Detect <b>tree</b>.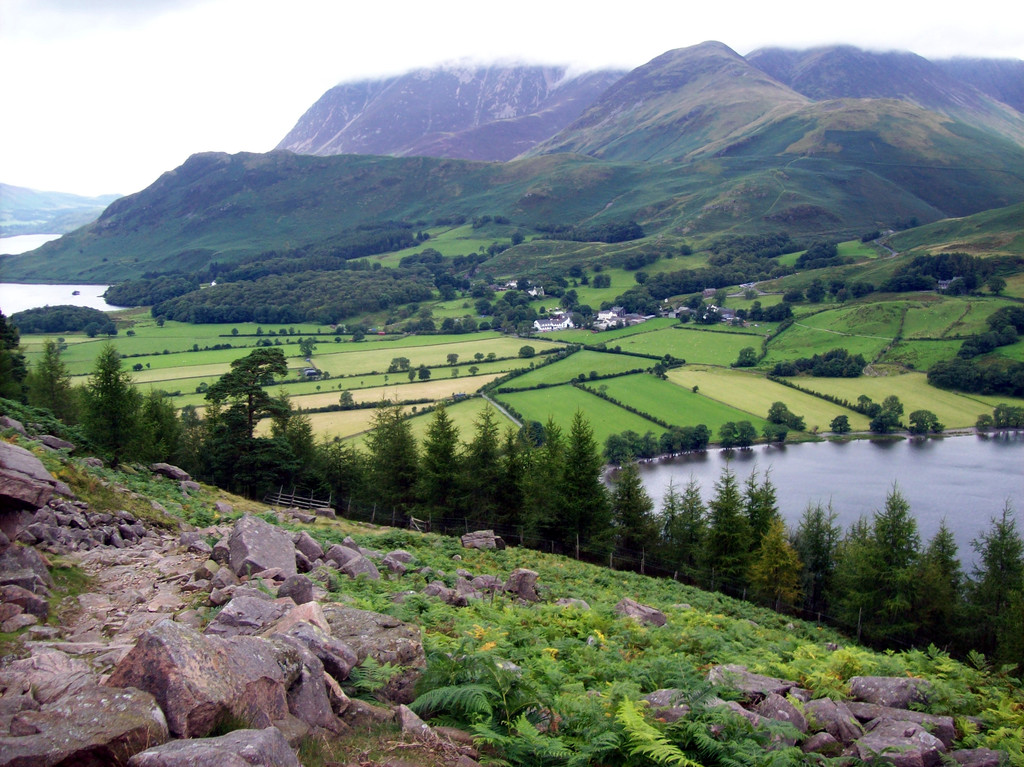
Detected at 303,337,319,362.
